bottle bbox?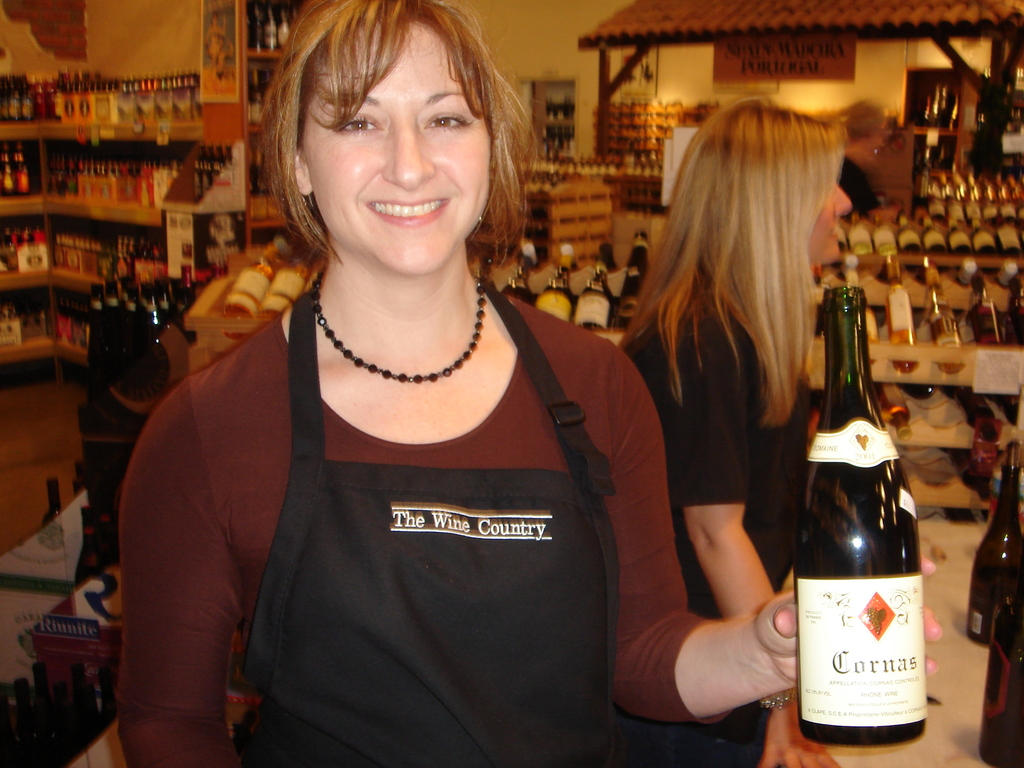
locate(19, 140, 31, 193)
